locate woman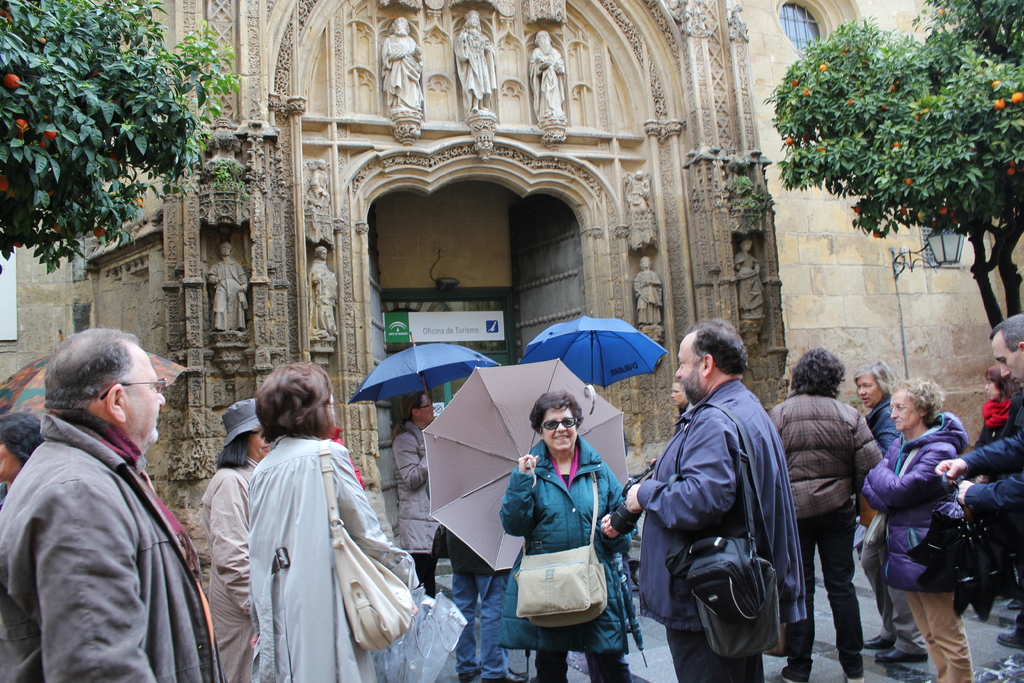
499 388 639 682
